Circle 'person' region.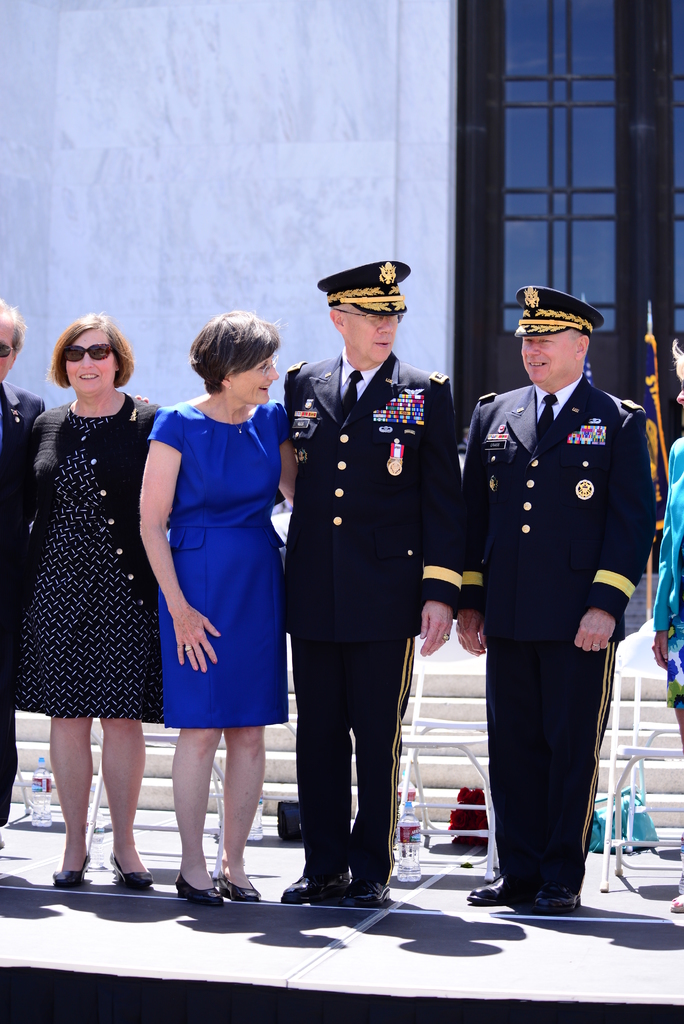
Region: Rect(9, 321, 161, 888).
